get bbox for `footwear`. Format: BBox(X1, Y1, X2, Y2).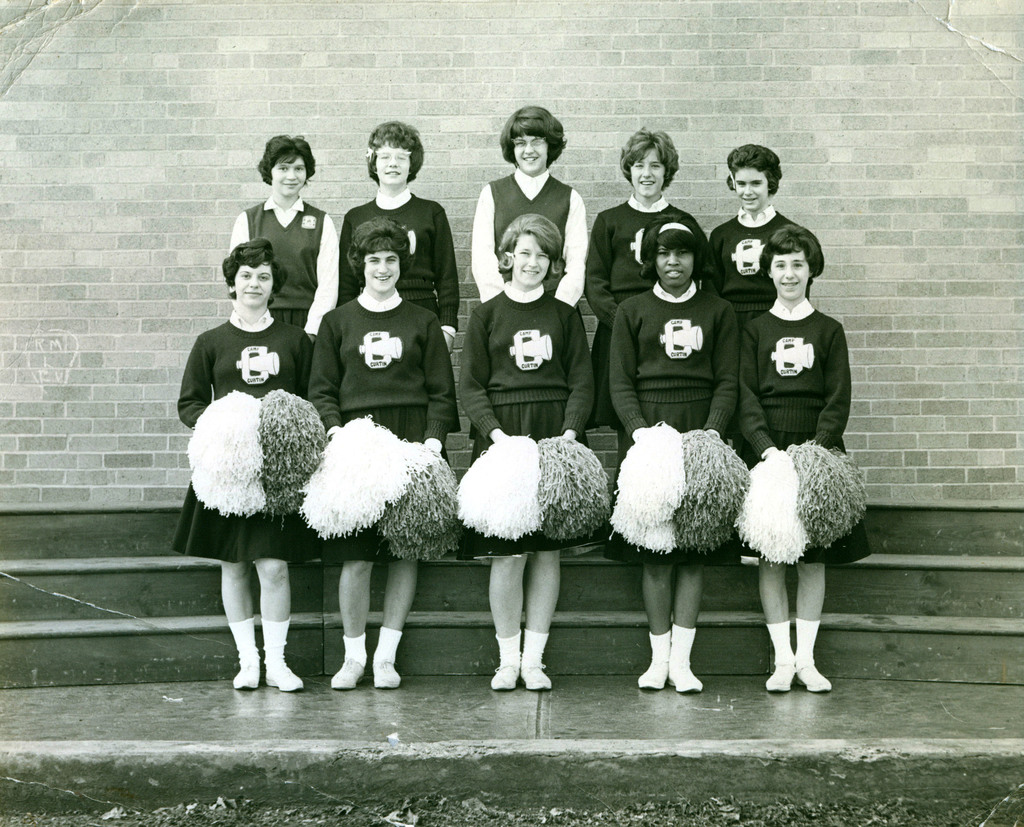
BBox(664, 623, 709, 687).
